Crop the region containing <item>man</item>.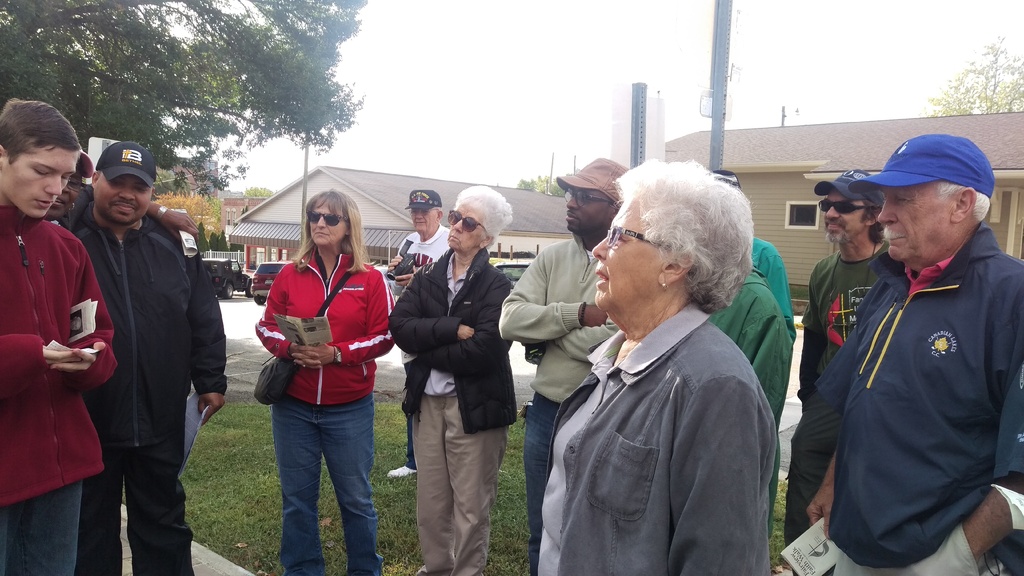
Crop region: (0, 93, 116, 575).
